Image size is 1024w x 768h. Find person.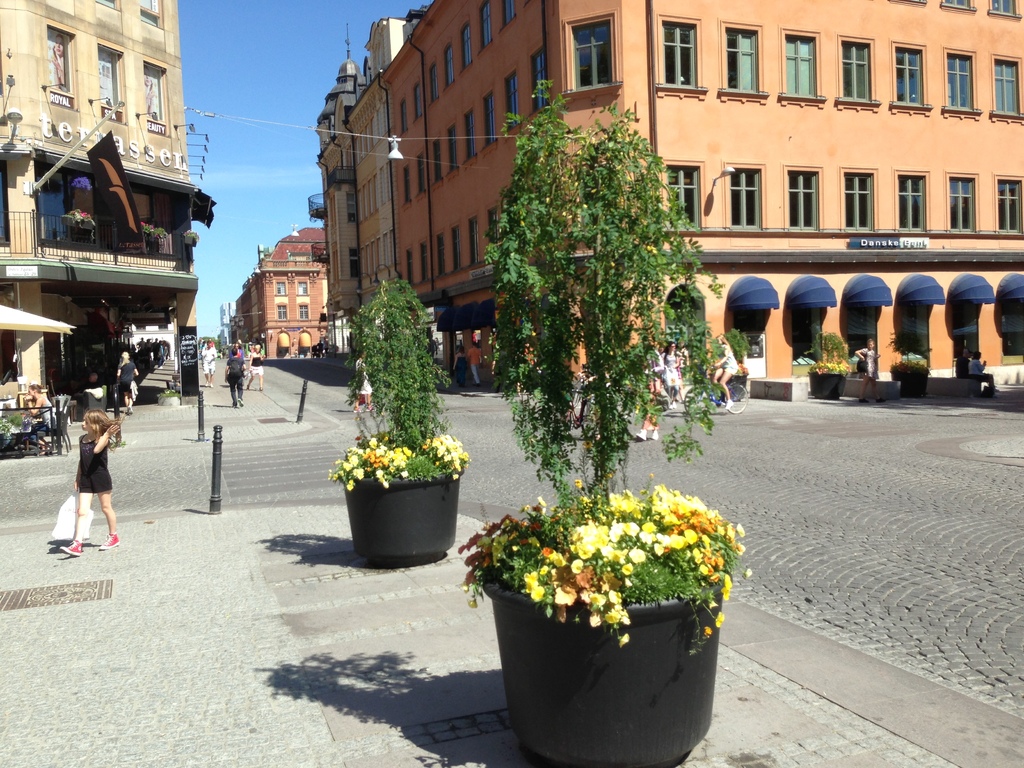
<bbox>467, 340, 484, 385</bbox>.
